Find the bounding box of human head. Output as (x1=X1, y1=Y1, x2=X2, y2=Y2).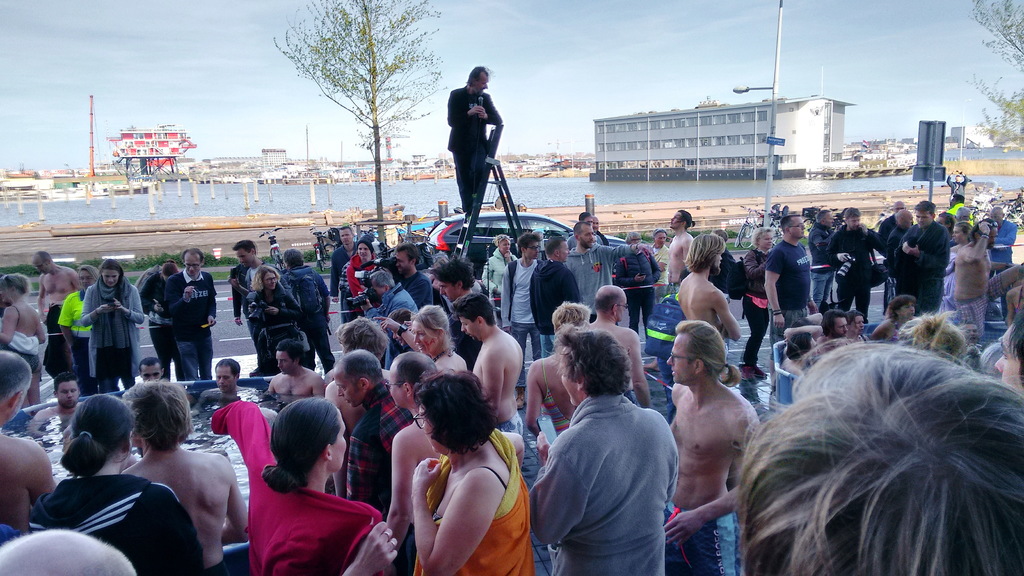
(x1=75, y1=265, x2=98, y2=290).
